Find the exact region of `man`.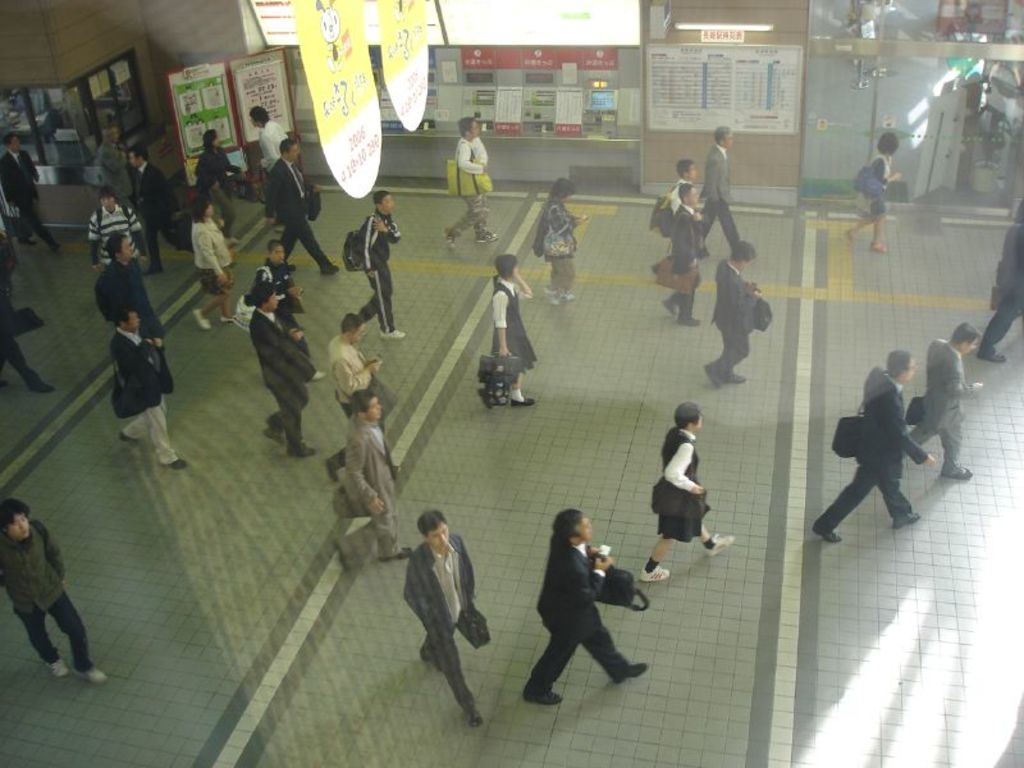
Exact region: pyautogui.locateOnScreen(530, 169, 579, 308).
